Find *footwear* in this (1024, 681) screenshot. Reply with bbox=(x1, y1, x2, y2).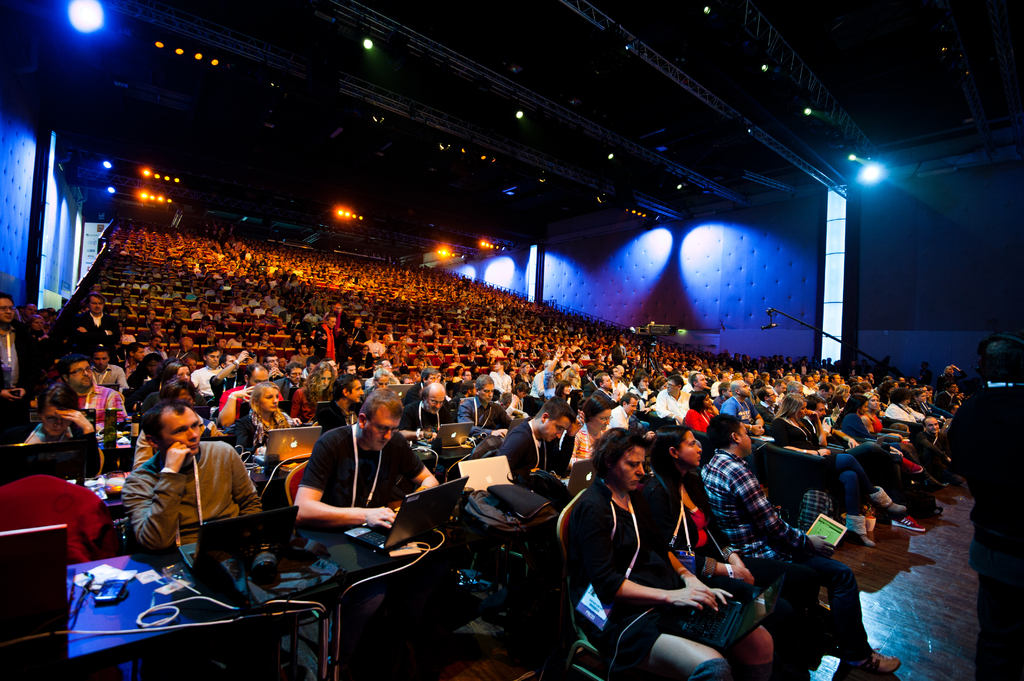
bbox=(924, 507, 945, 522).
